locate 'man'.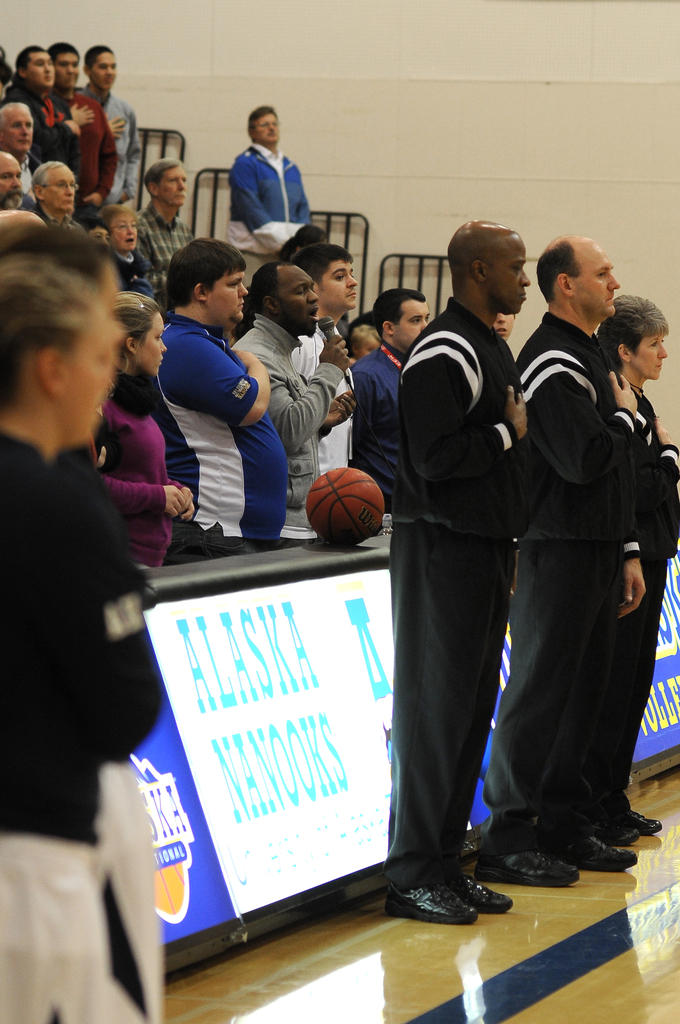
Bounding box: [x1=345, y1=287, x2=429, y2=538].
